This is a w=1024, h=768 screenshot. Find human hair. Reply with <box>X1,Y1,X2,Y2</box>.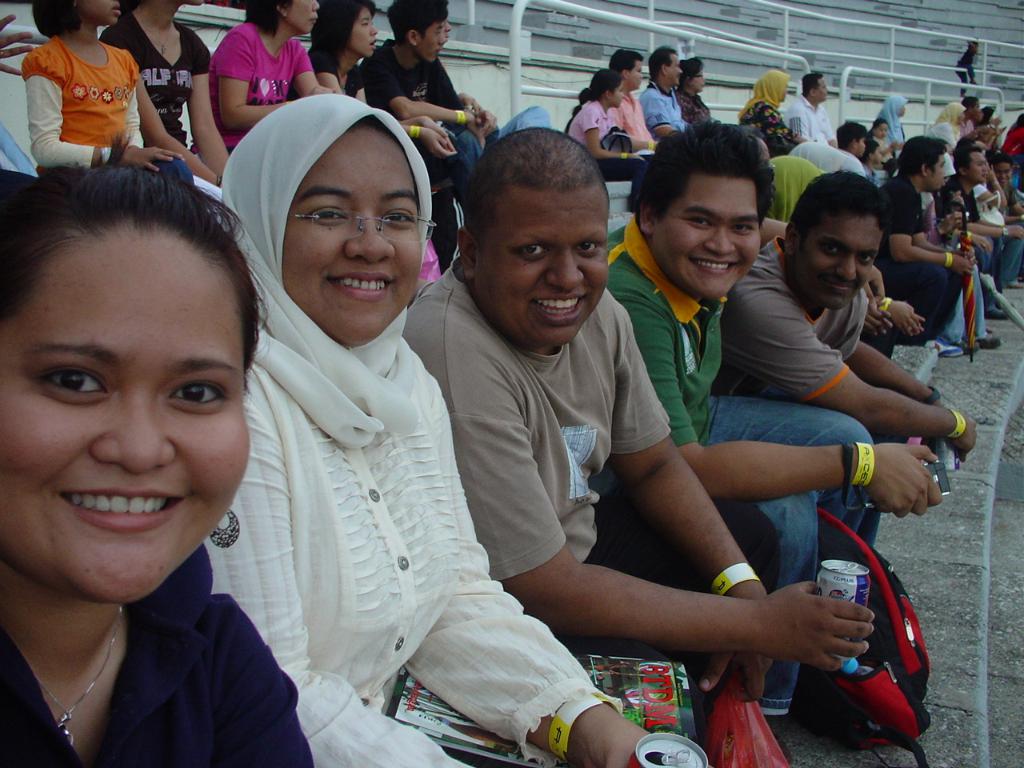
<box>986,150,1014,166</box>.
